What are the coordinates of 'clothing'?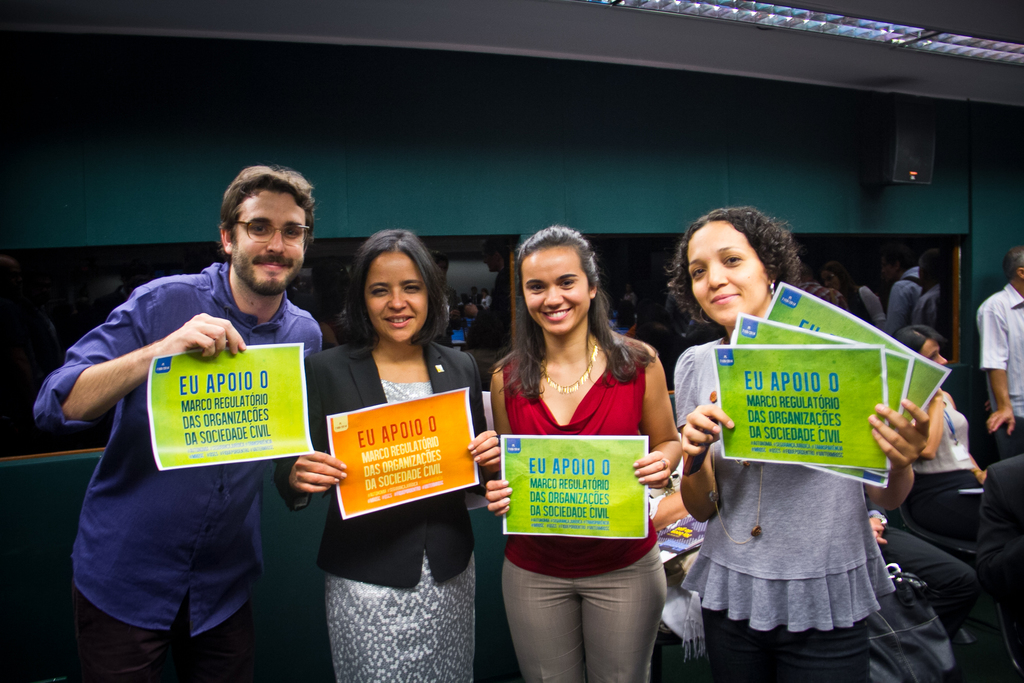
BBox(862, 495, 1005, 682).
